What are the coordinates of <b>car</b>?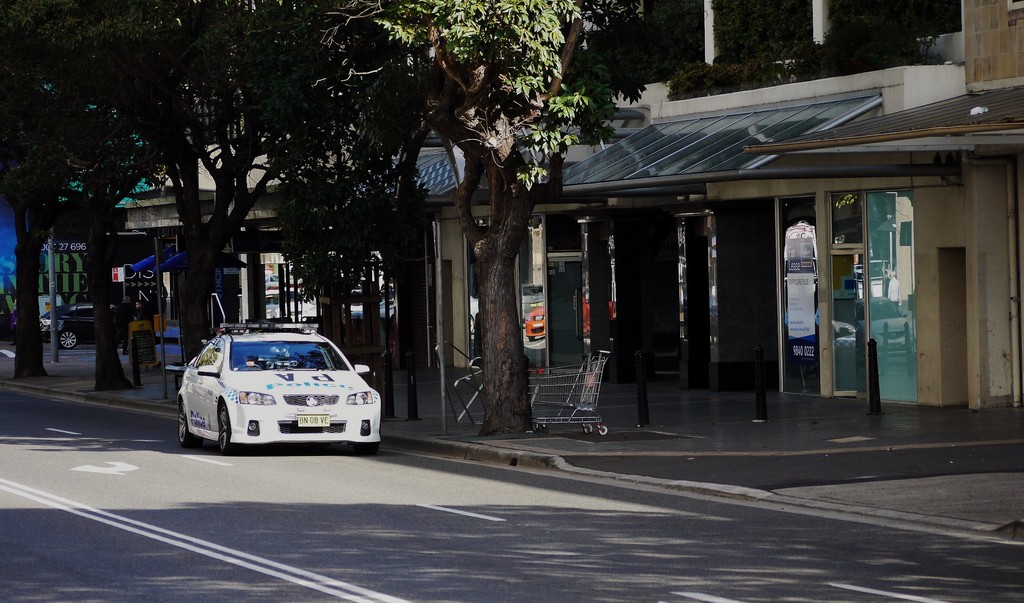
select_region(525, 279, 620, 341).
